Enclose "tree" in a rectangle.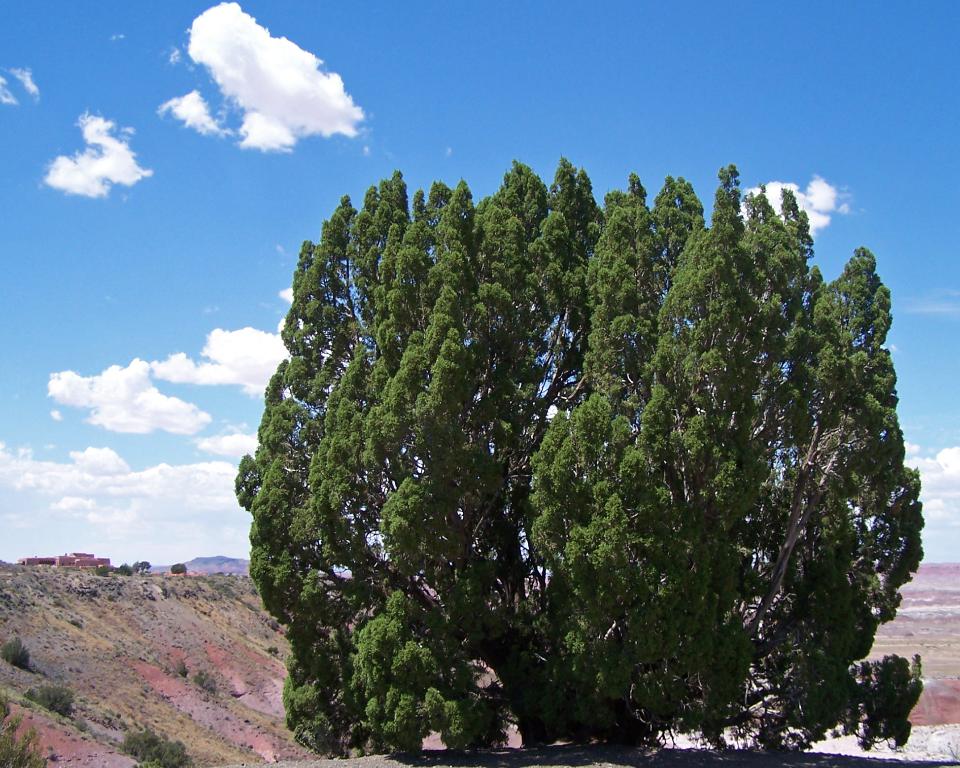
x1=40 y1=685 x2=74 y2=715.
